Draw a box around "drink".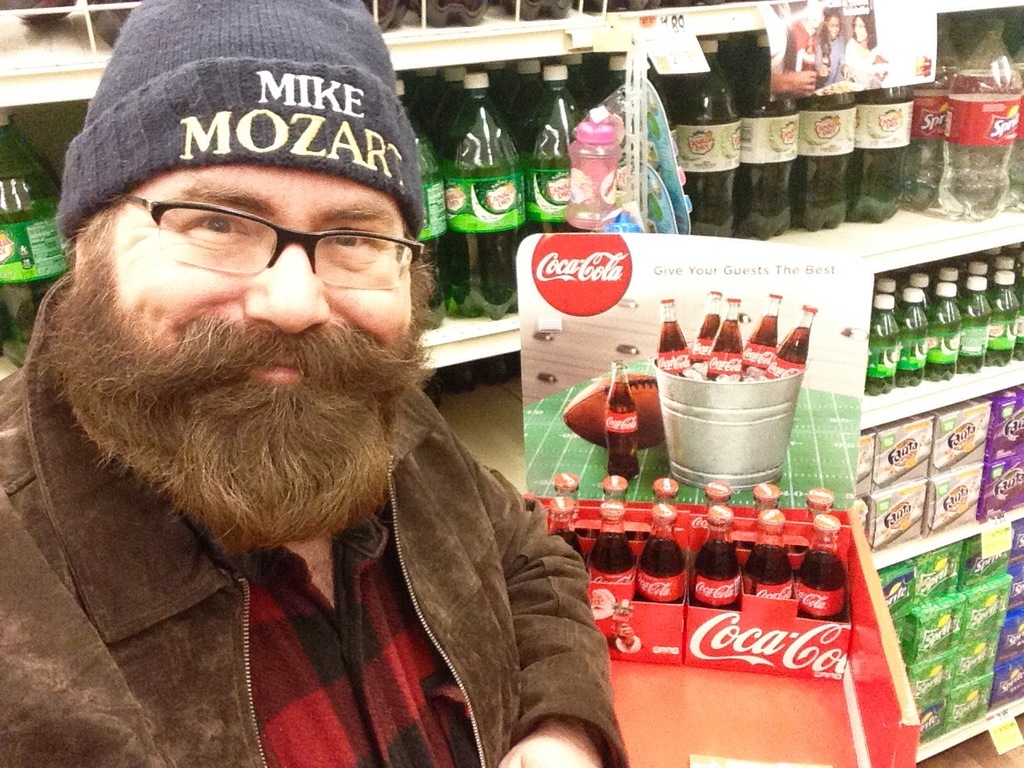
414:0:490:26.
